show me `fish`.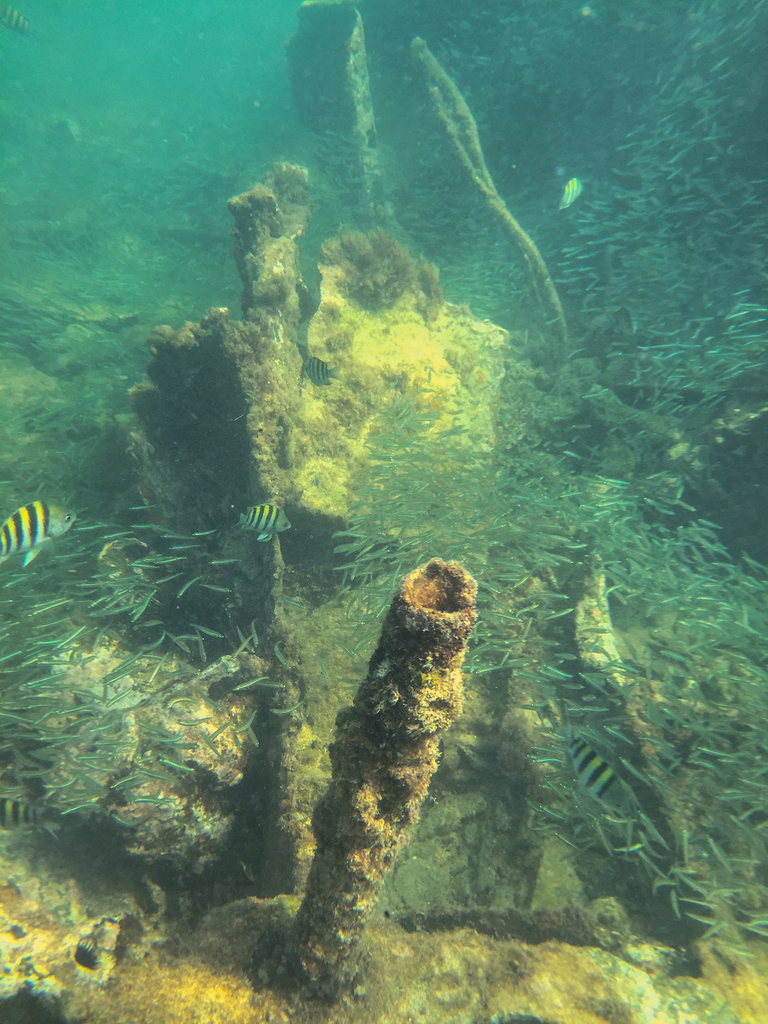
`fish` is here: <region>229, 497, 289, 547</region>.
